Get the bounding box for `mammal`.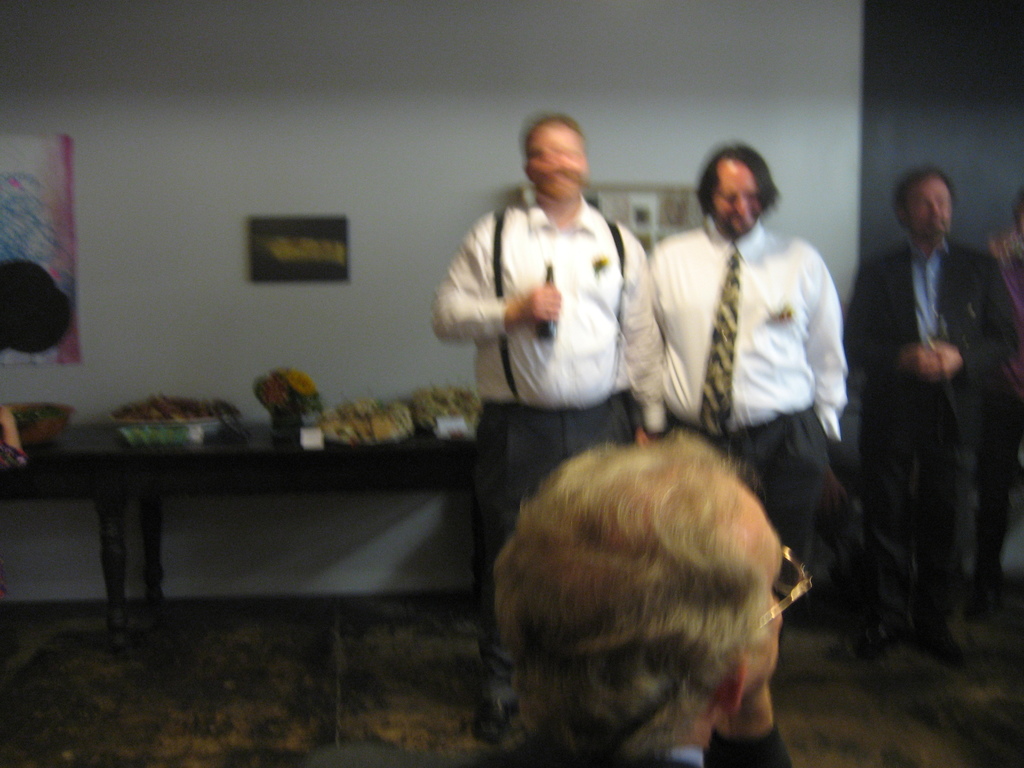
bbox=(646, 139, 847, 625).
